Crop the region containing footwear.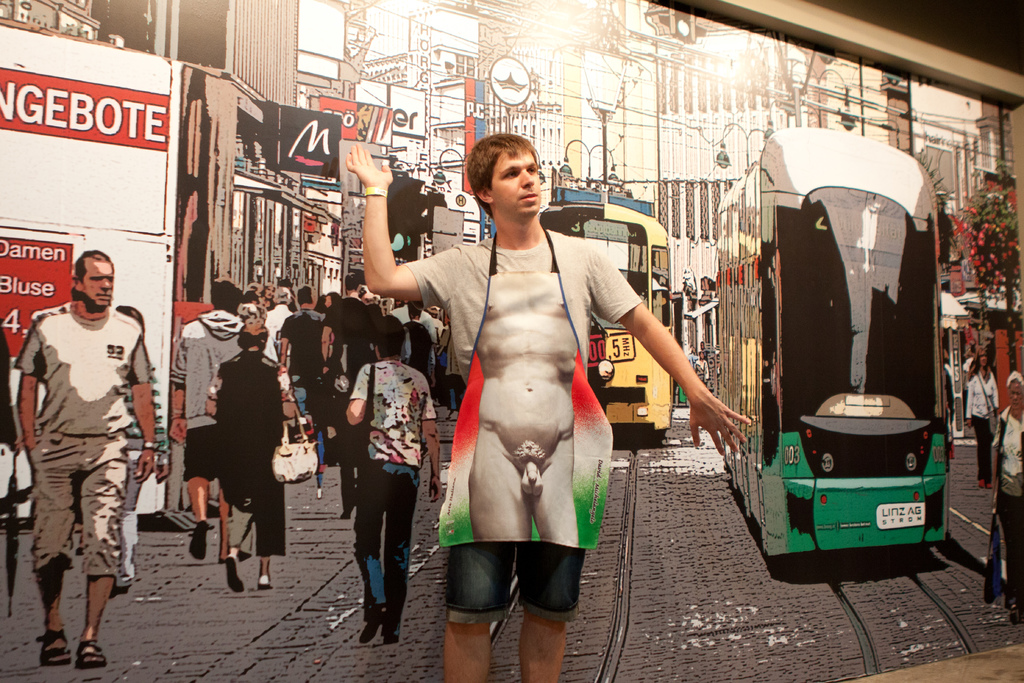
Crop region: bbox=[37, 629, 77, 666].
